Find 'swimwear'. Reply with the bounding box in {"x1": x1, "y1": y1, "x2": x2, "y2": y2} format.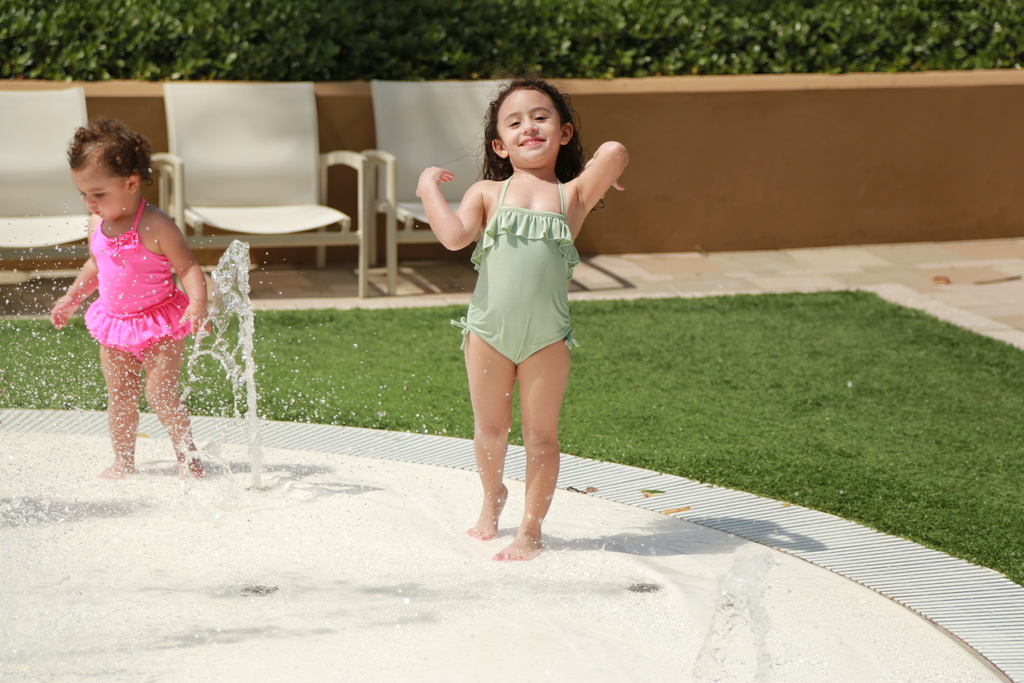
{"x1": 90, "y1": 195, "x2": 212, "y2": 359}.
